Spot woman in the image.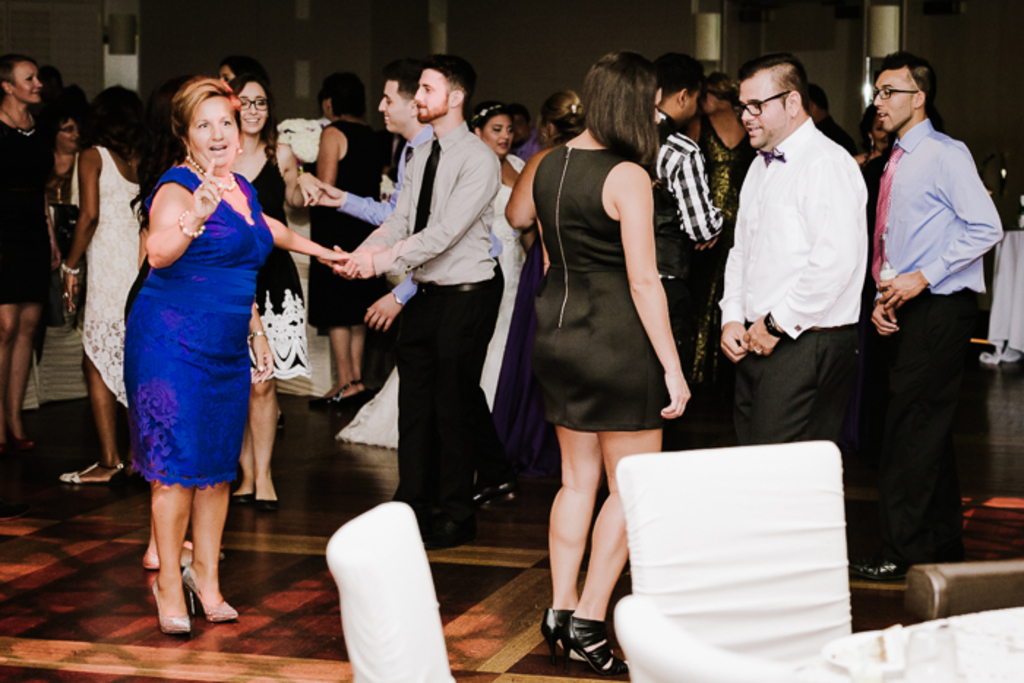
woman found at pyautogui.locateOnScreen(225, 79, 331, 506).
